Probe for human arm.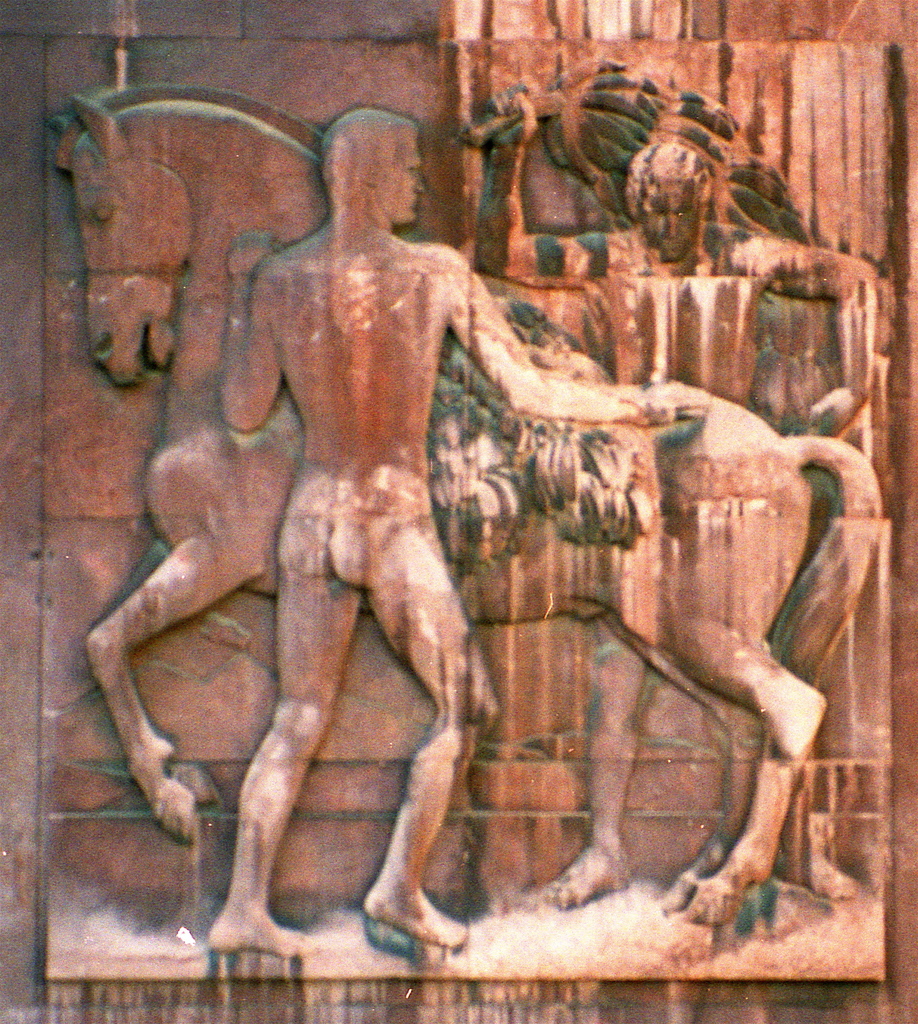
Probe result: {"left": 451, "top": 244, "right": 707, "bottom": 424}.
